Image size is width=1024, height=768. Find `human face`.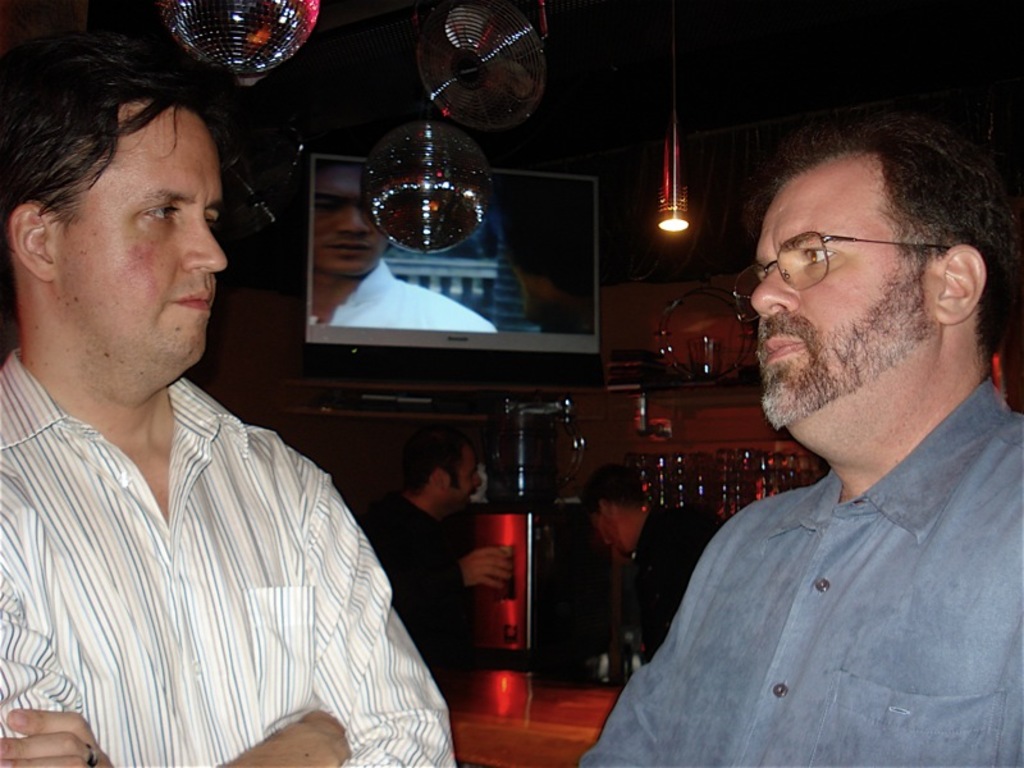
crop(745, 170, 937, 420).
